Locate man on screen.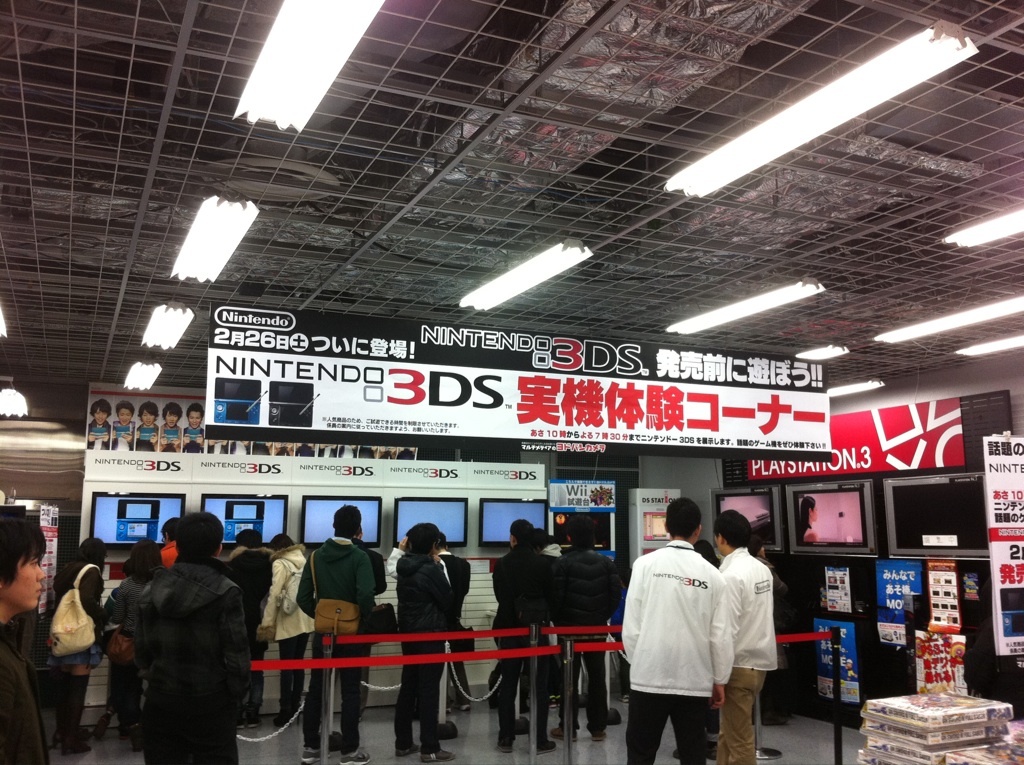
On screen at region(391, 522, 456, 761).
